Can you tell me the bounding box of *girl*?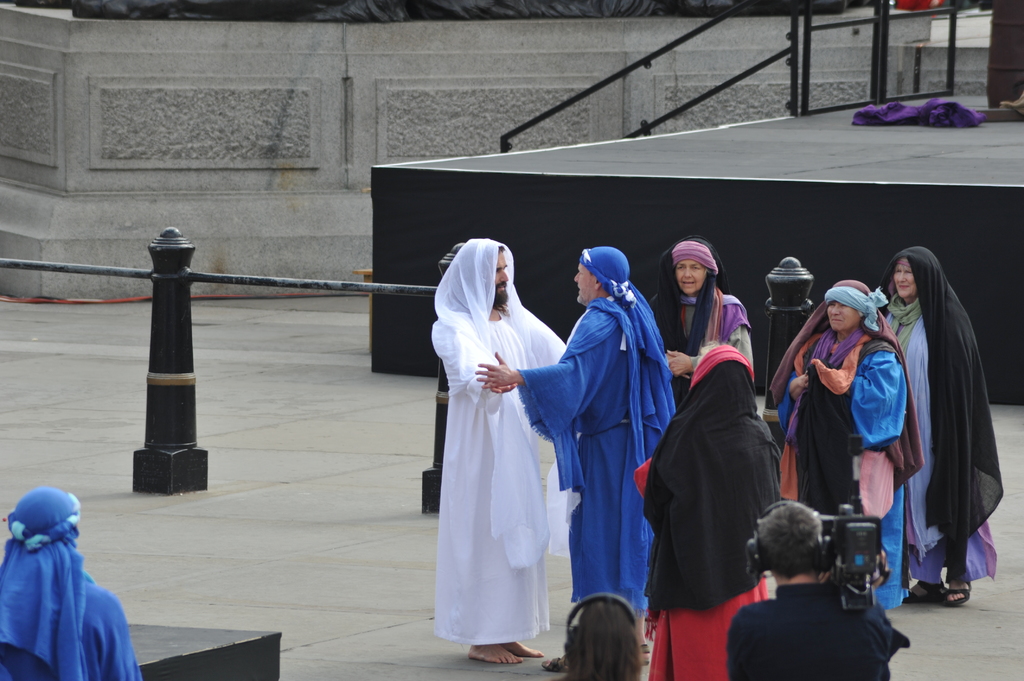
(659, 241, 752, 381).
